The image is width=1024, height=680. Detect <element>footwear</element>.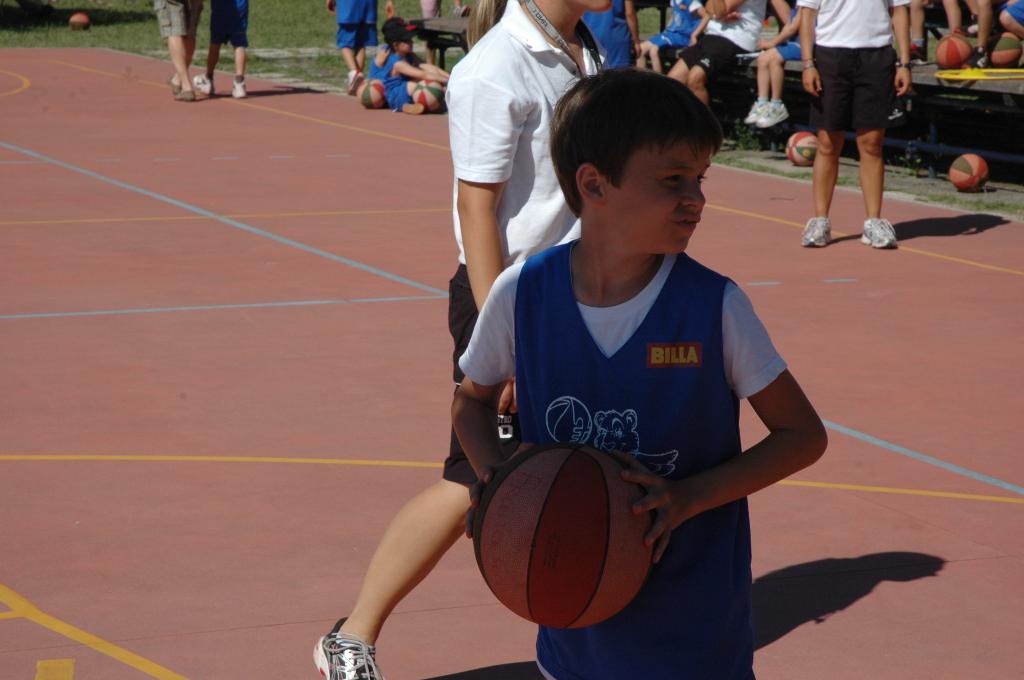
Detection: 175 85 205 103.
